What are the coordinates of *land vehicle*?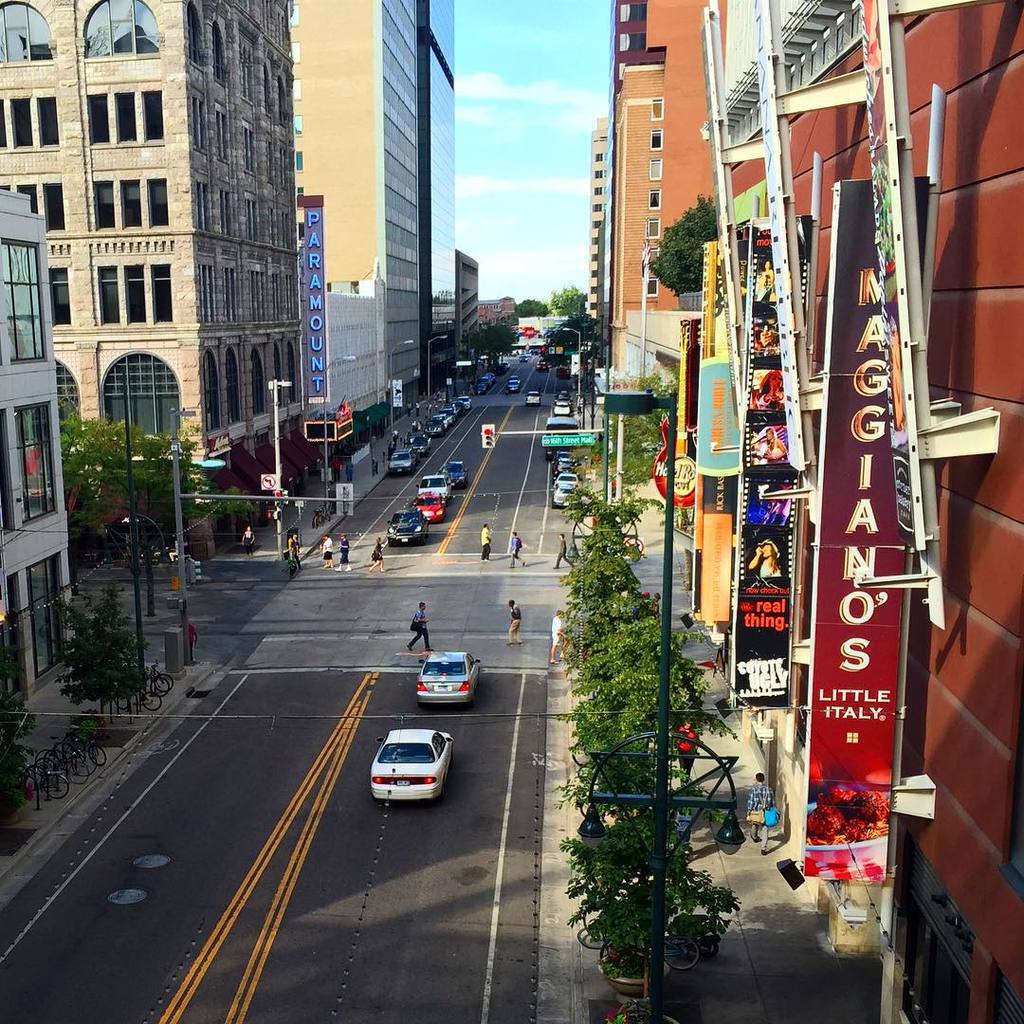
locate(451, 402, 457, 414).
